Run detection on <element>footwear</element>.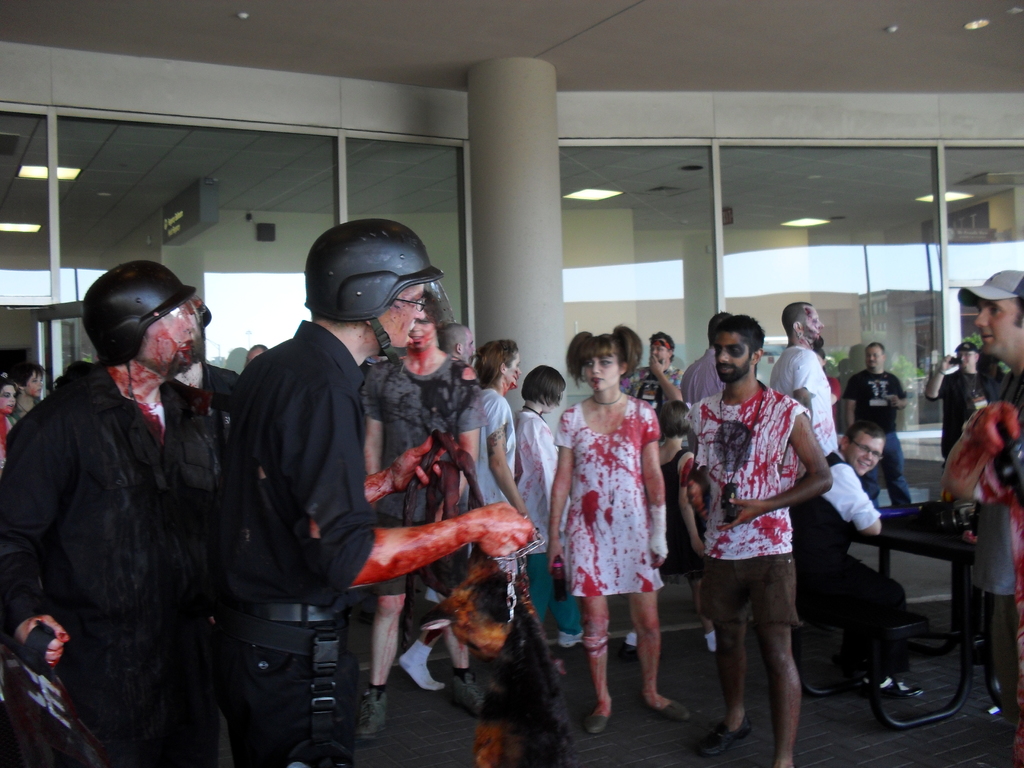
Result: detection(618, 639, 637, 666).
